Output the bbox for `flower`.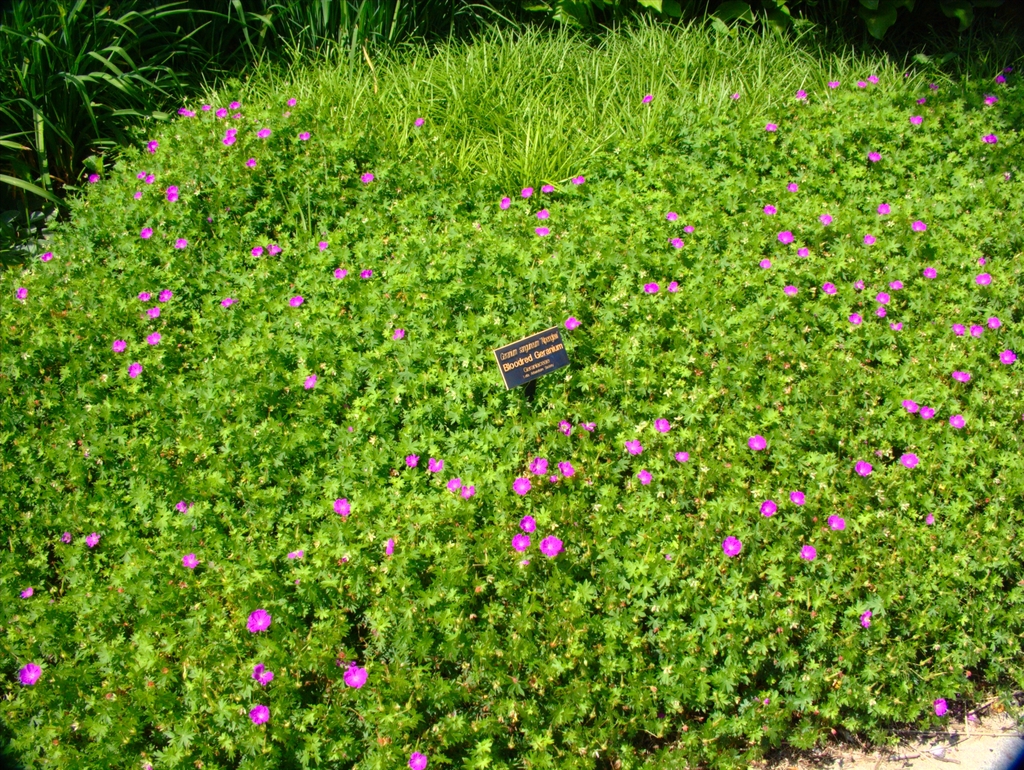
890, 317, 907, 332.
